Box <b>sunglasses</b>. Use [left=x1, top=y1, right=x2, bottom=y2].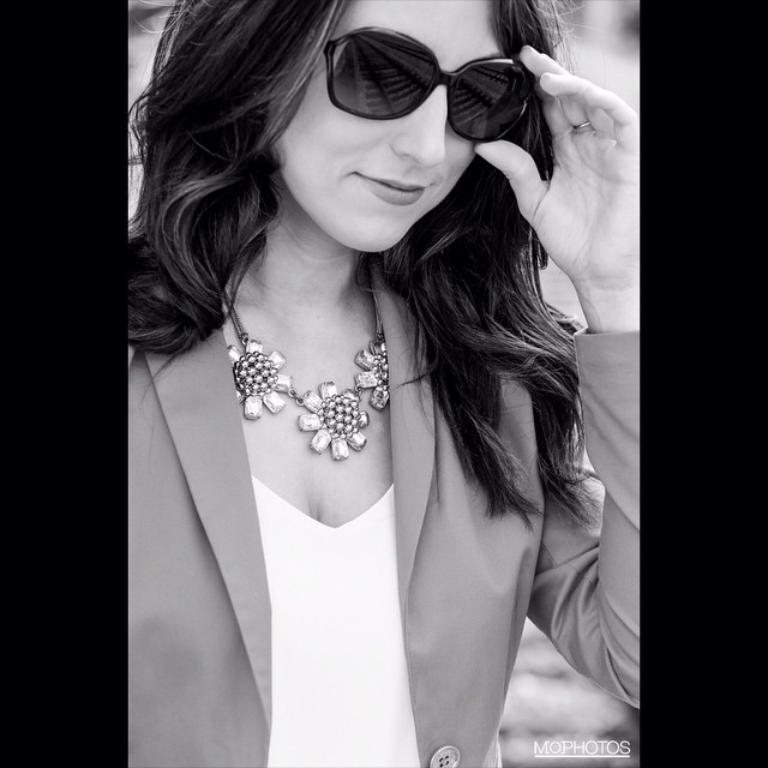
[left=324, top=25, right=538, bottom=142].
